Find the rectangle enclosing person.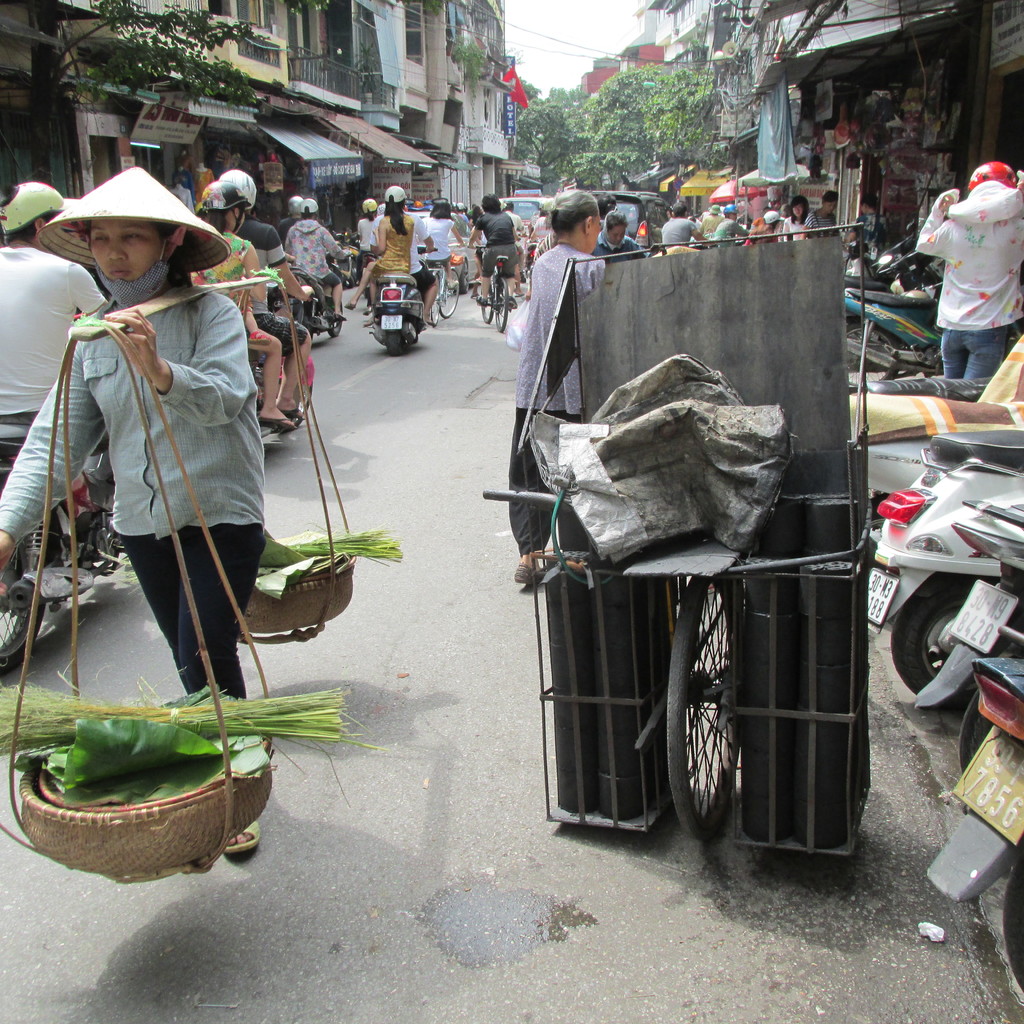
bbox=[359, 189, 435, 334].
